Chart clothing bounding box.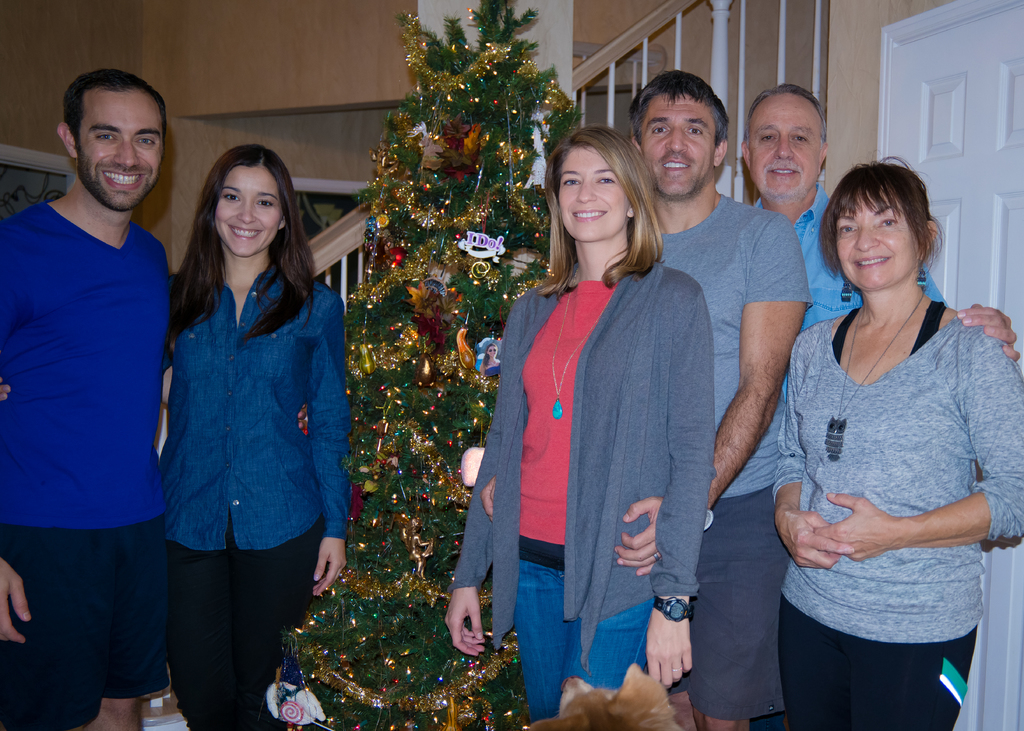
Charted: <box>457,253,693,730</box>.
